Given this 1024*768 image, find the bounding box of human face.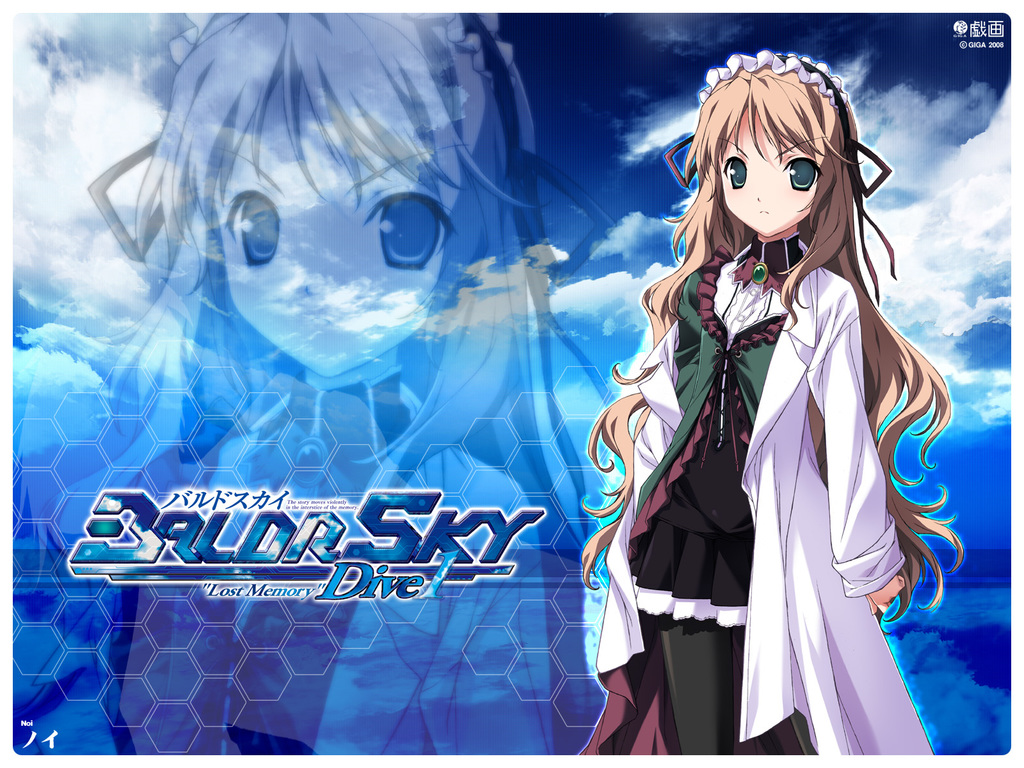
221 110 453 370.
